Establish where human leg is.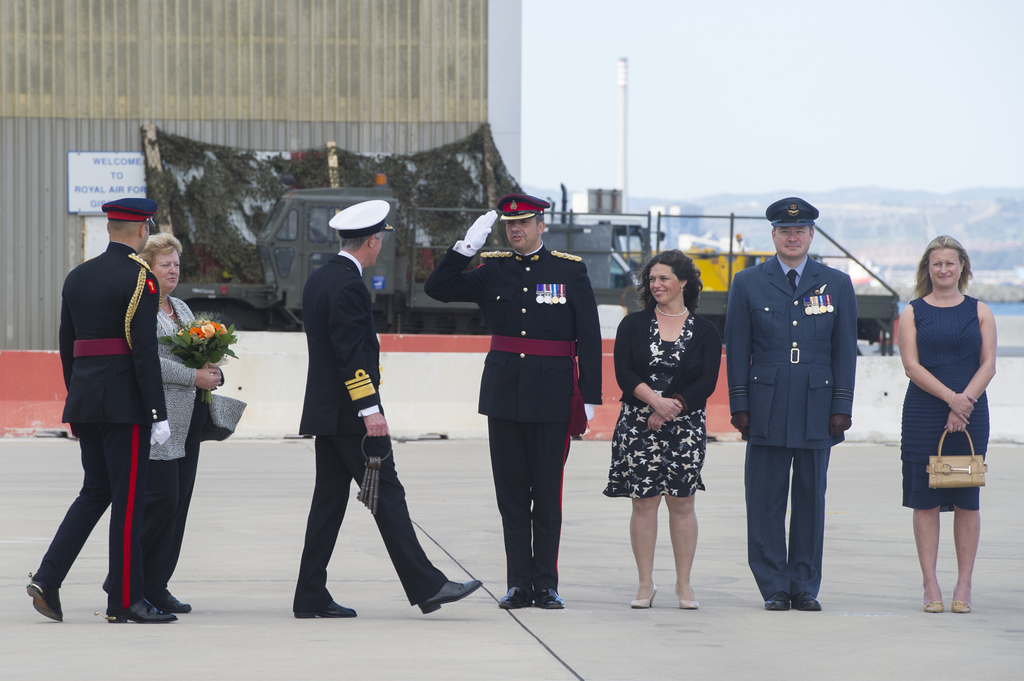
Established at x1=788 y1=387 x2=826 y2=609.
